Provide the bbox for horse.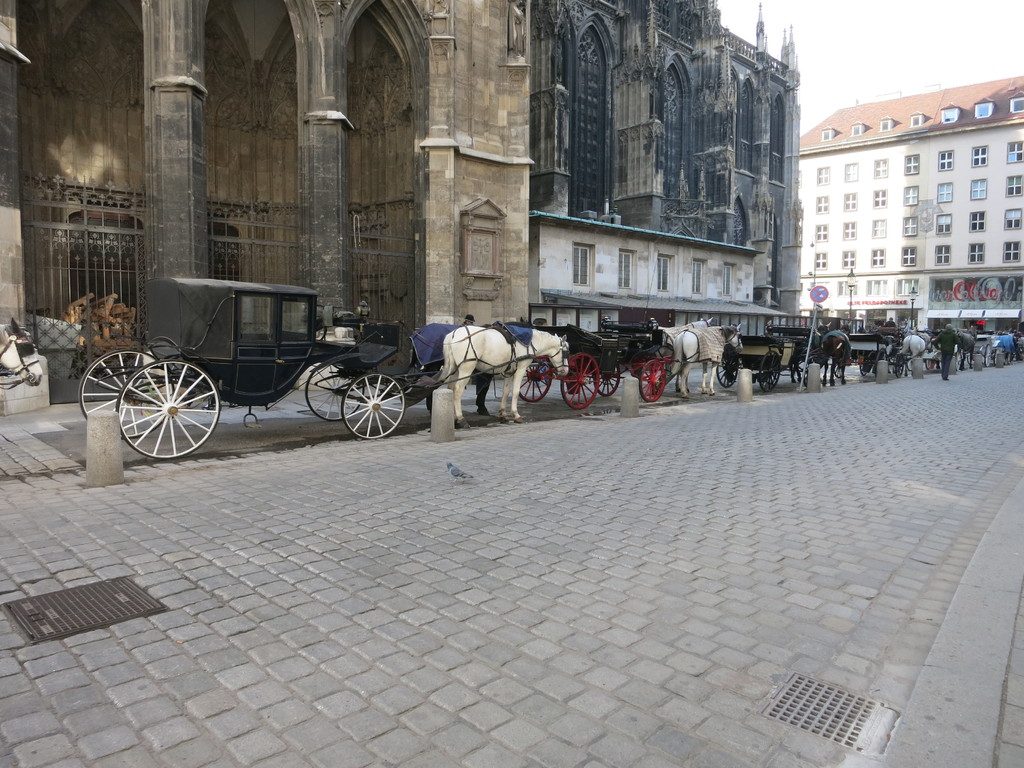
bbox=(818, 318, 851, 387).
